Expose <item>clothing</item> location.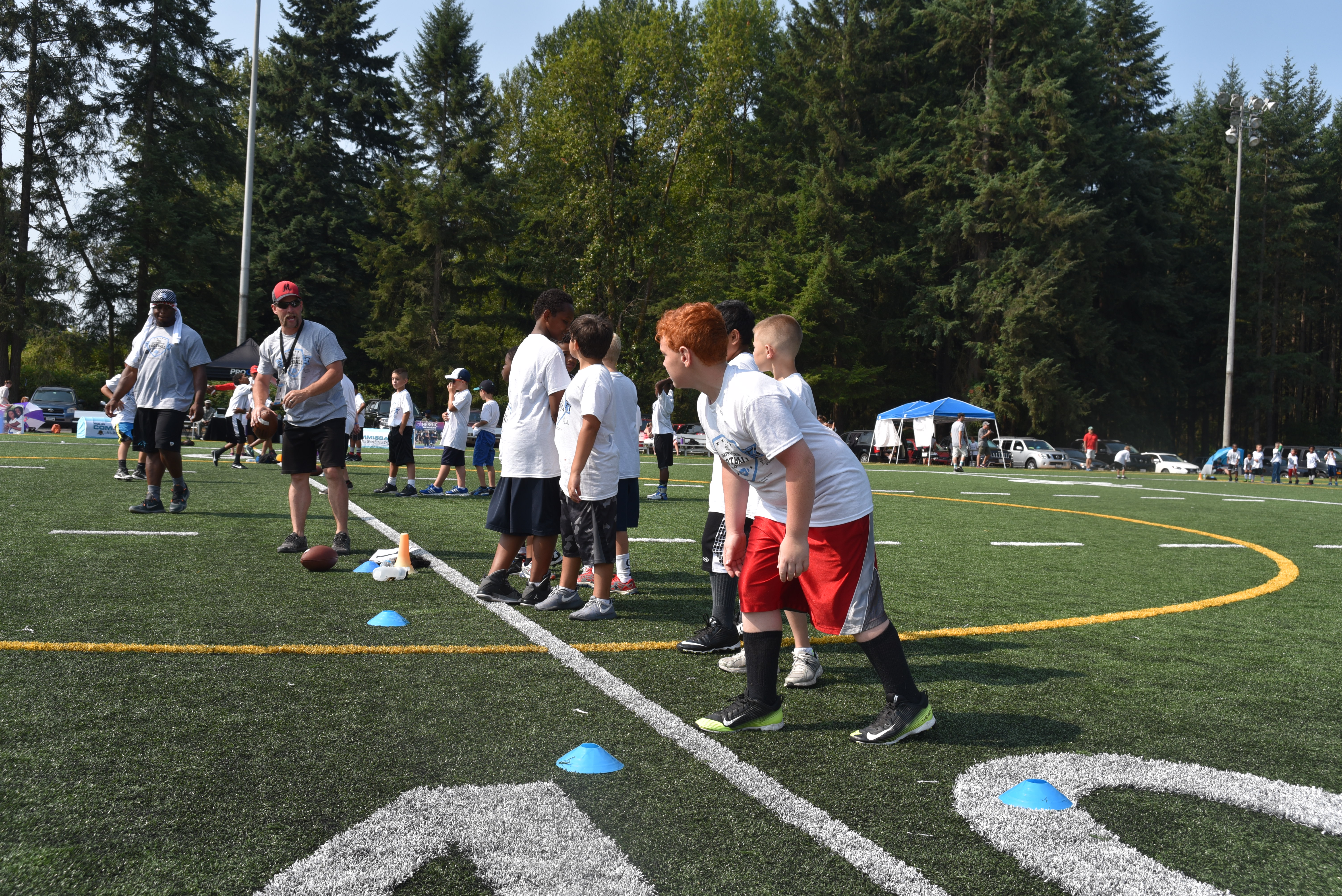
Exposed at bbox(241, 96, 245, 103).
